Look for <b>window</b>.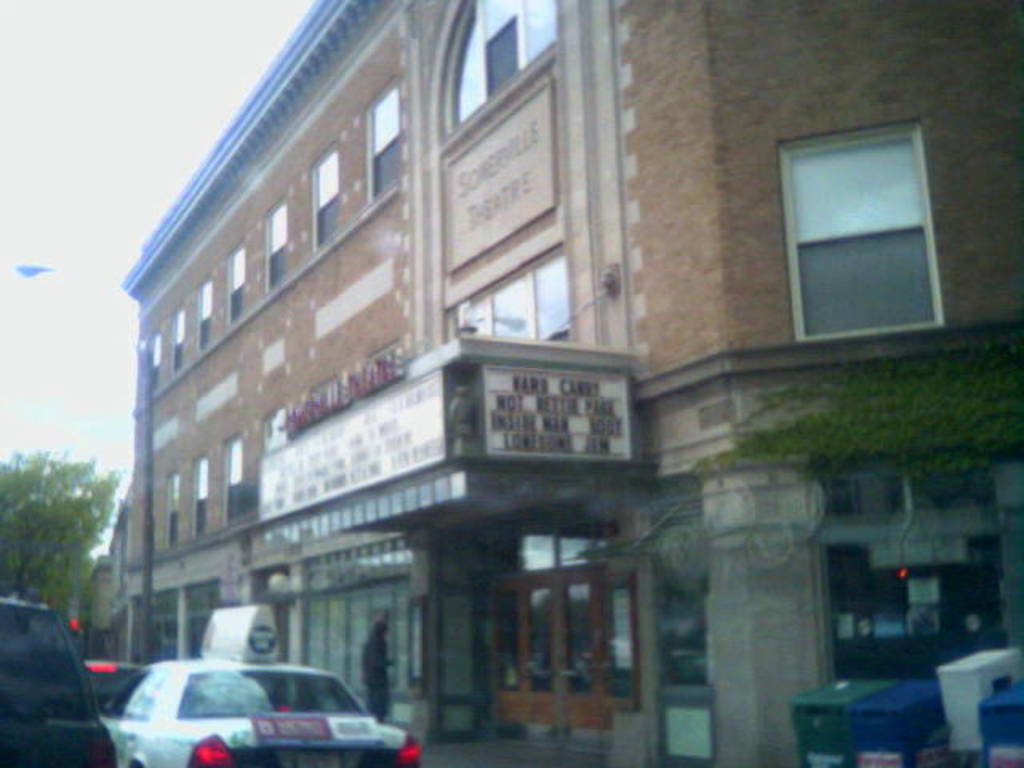
Found: {"x1": 133, "y1": 677, "x2": 163, "y2": 717}.
